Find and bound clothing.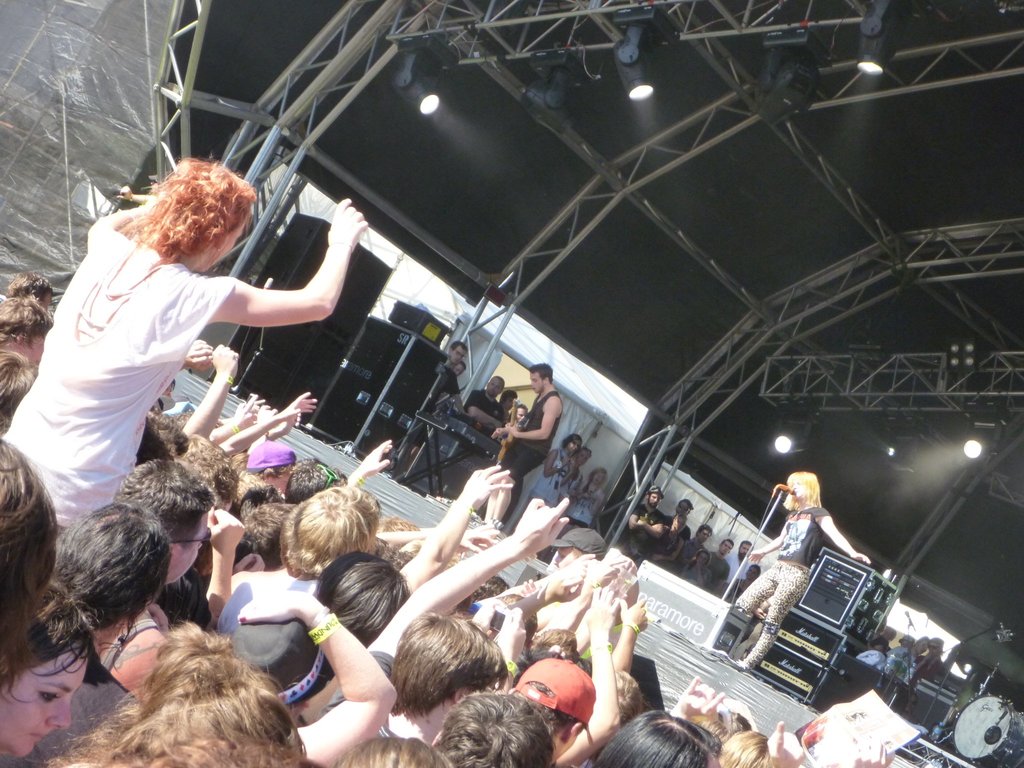
Bound: crop(319, 644, 397, 753).
